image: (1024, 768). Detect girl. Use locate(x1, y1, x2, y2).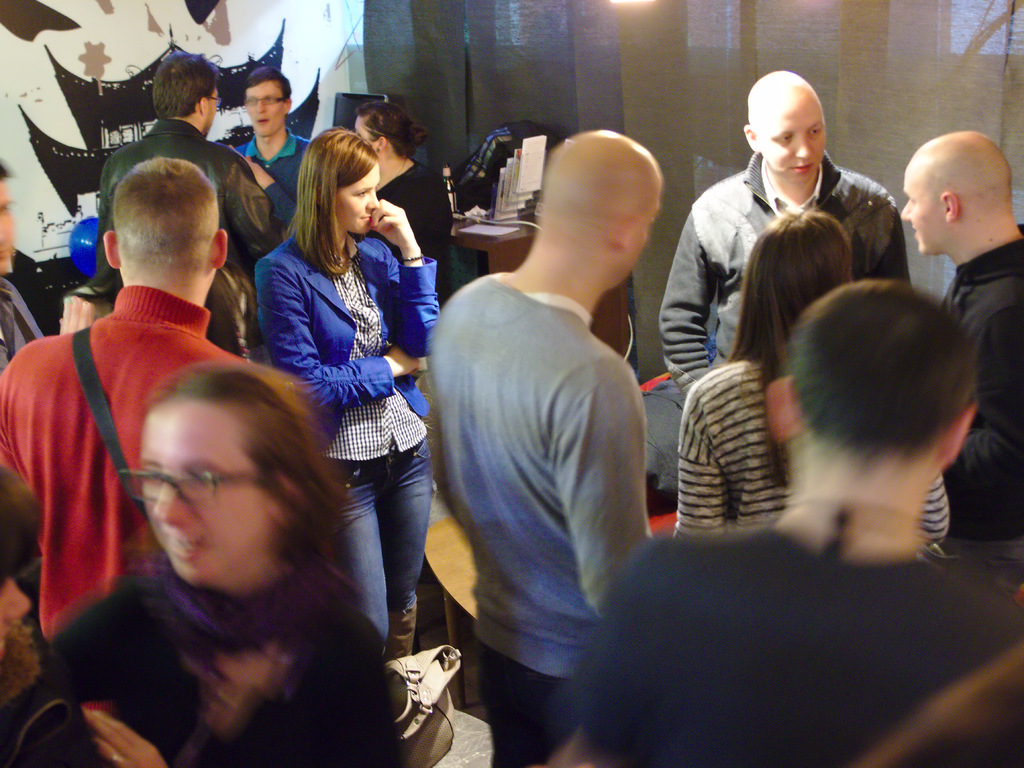
locate(38, 357, 409, 767).
